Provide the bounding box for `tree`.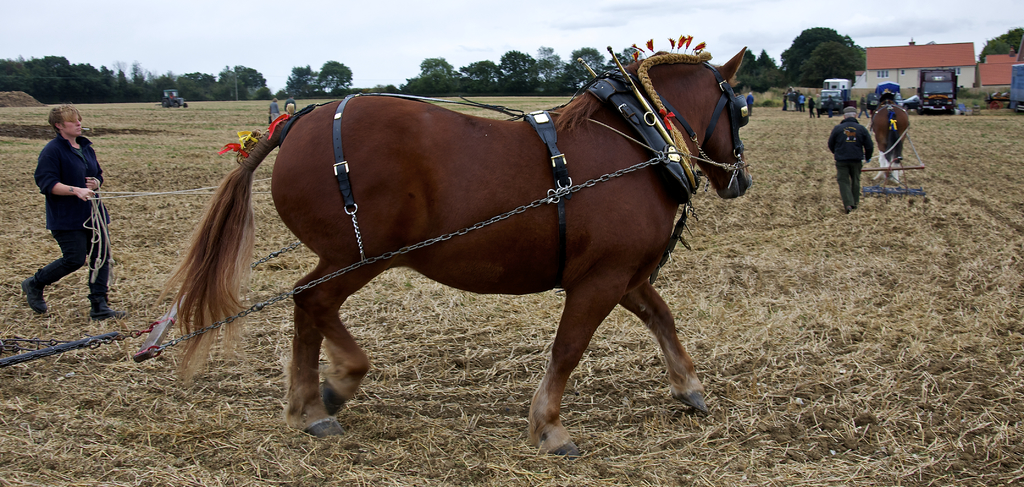
region(981, 22, 1023, 61).
